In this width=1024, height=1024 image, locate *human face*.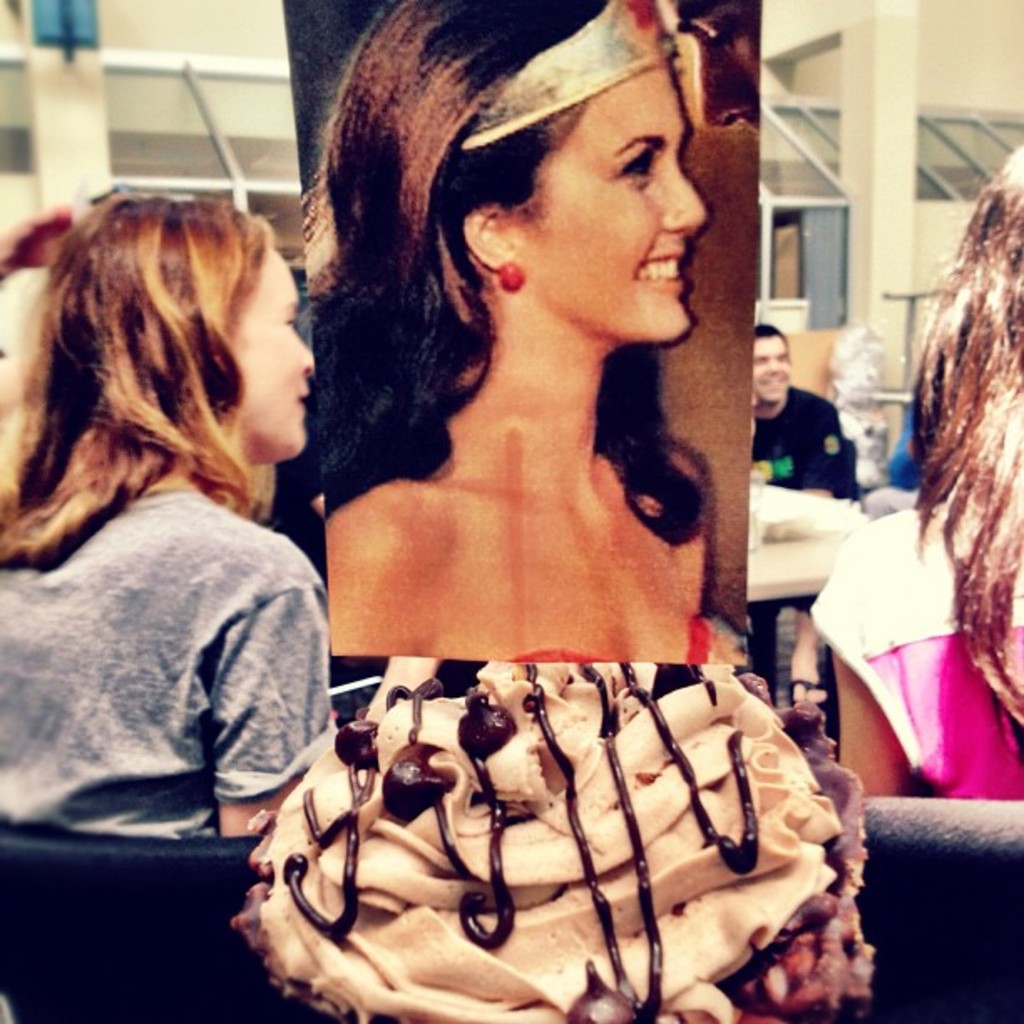
Bounding box: bbox=[755, 340, 790, 402].
